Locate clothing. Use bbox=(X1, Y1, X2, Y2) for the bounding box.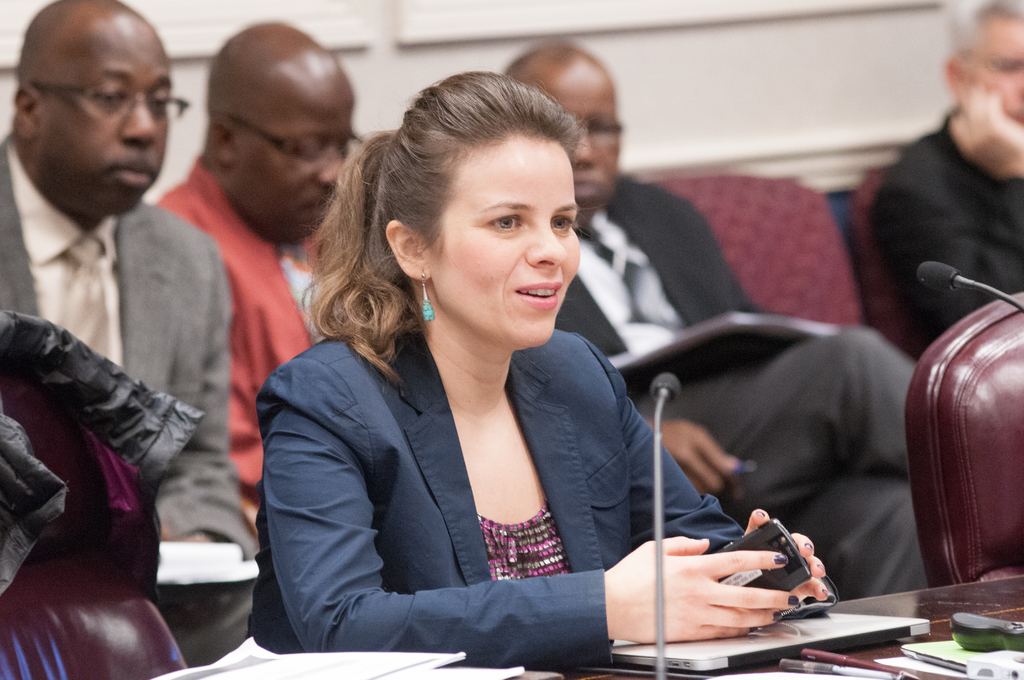
bbox=(865, 86, 1023, 335).
